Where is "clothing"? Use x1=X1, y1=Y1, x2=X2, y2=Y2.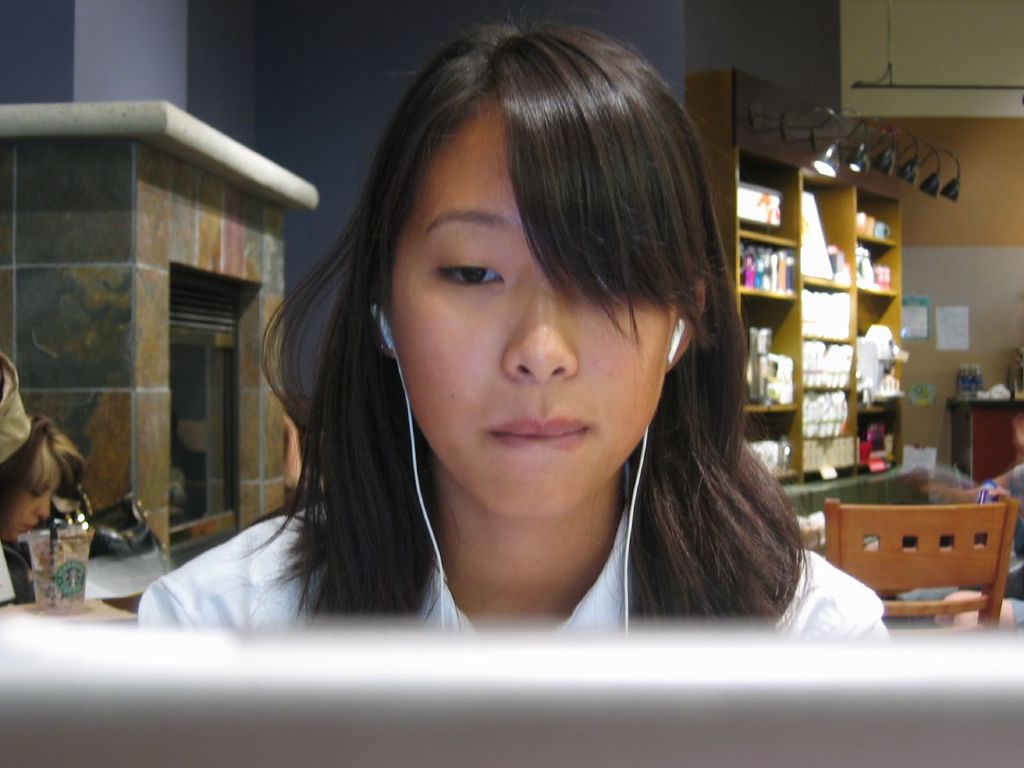
x1=131, y1=436, x2=893, y2=627.
